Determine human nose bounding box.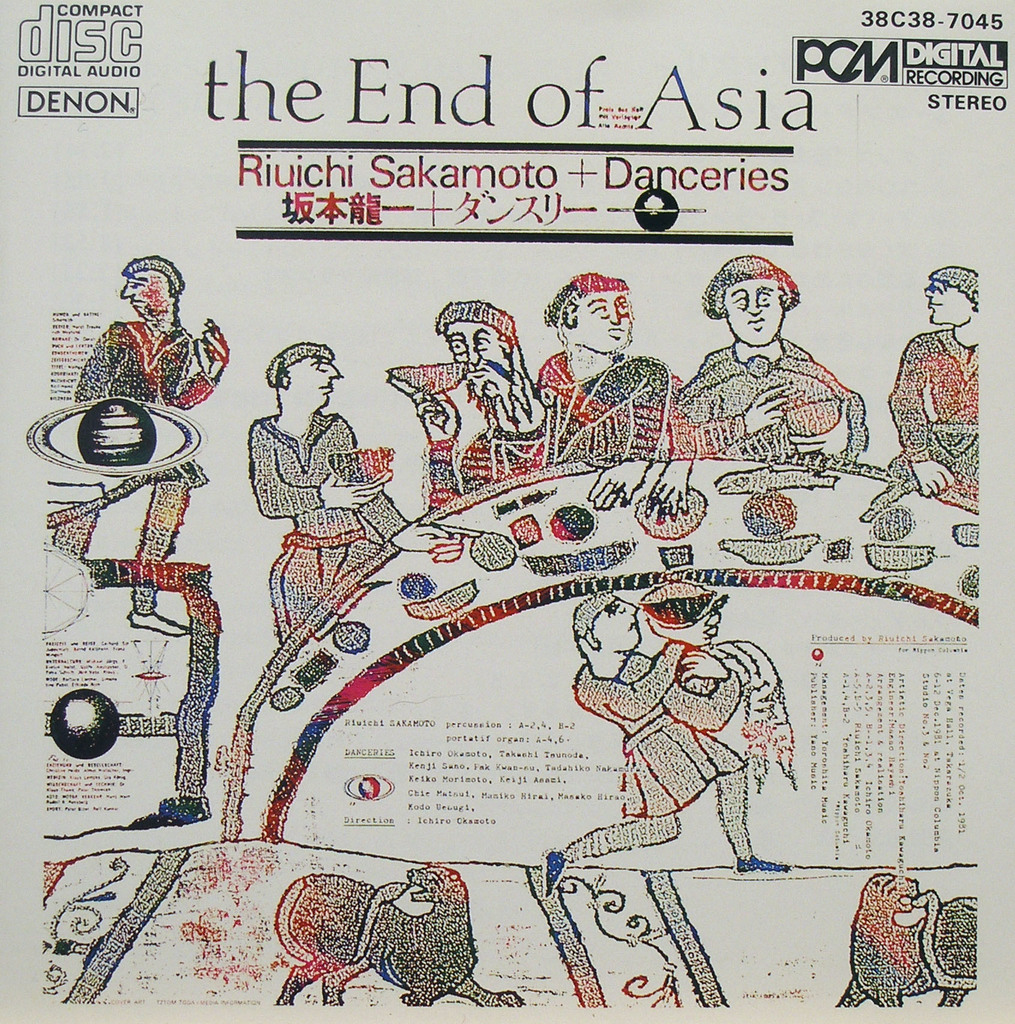
Determined: (749, 294, 759, 316).
